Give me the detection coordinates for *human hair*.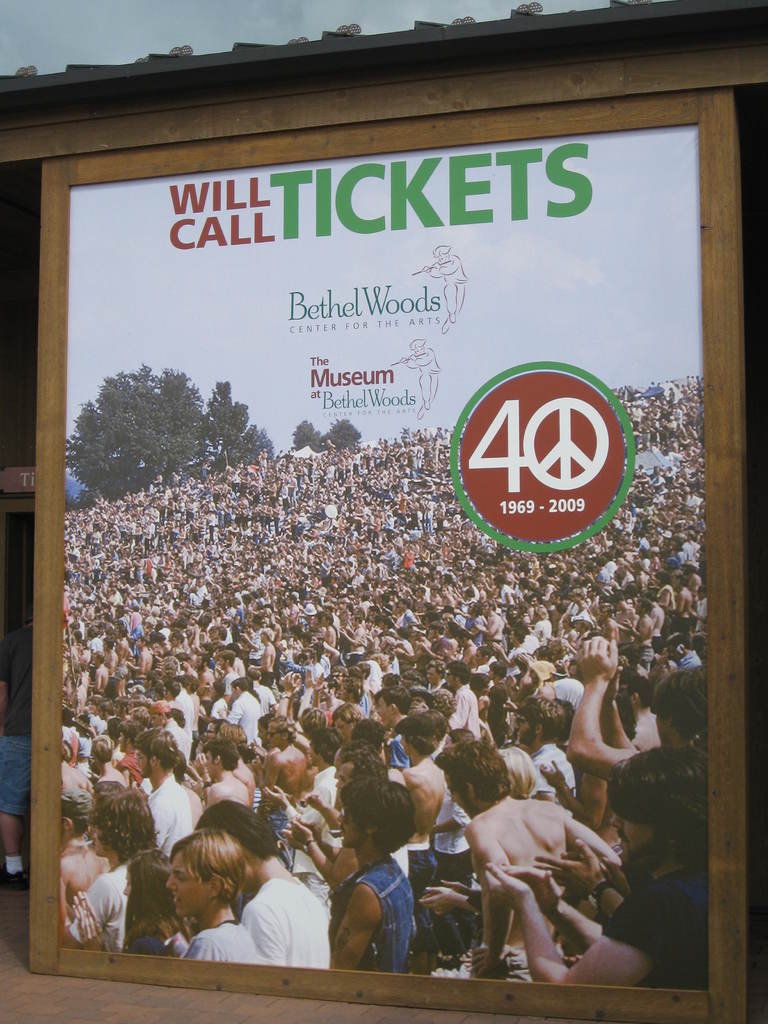
<box>374,683,408,714</box>.
